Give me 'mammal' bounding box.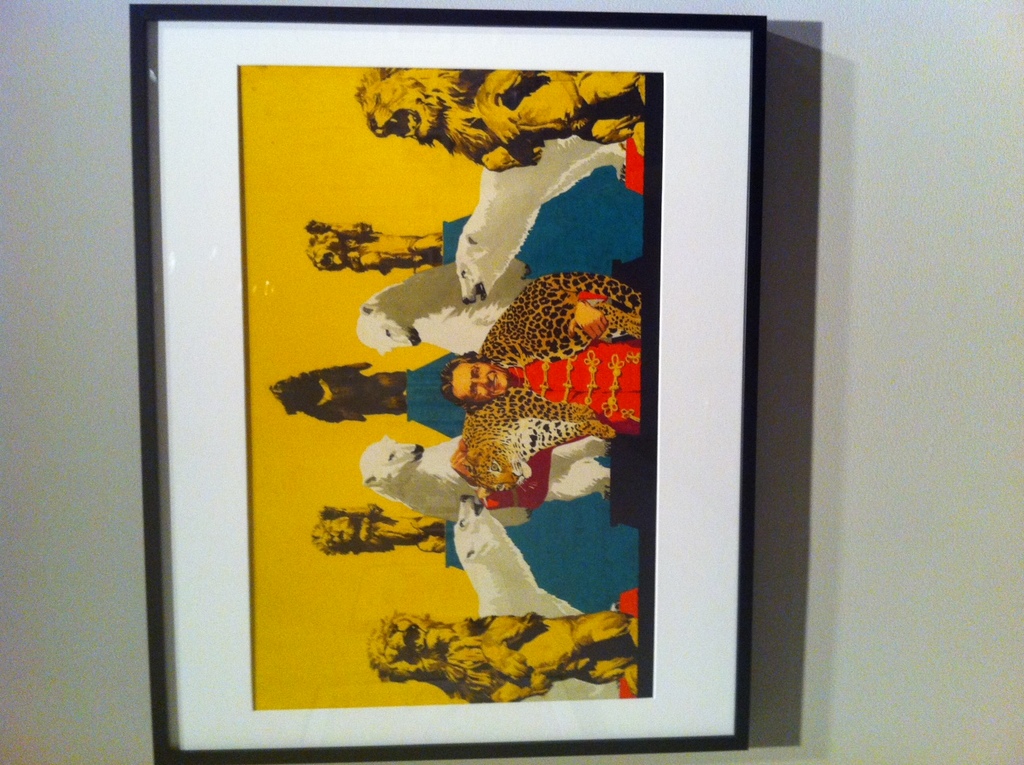
region(360, 609, 638, 697).
